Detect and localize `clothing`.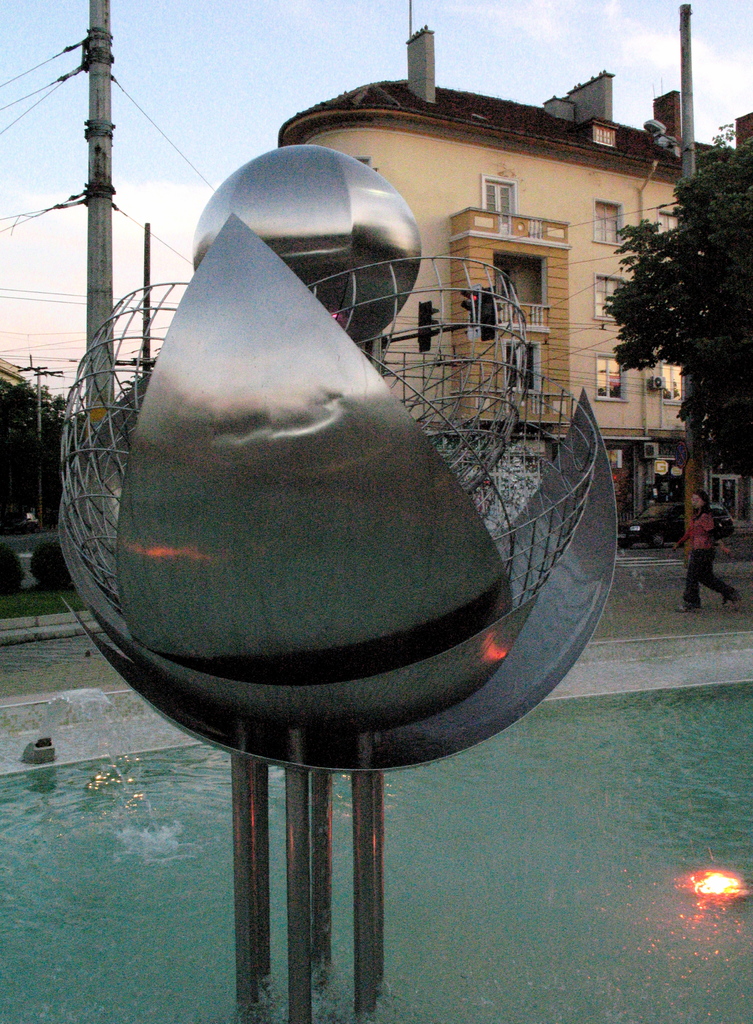
Localized at crop(676, 515, 741, 614).
